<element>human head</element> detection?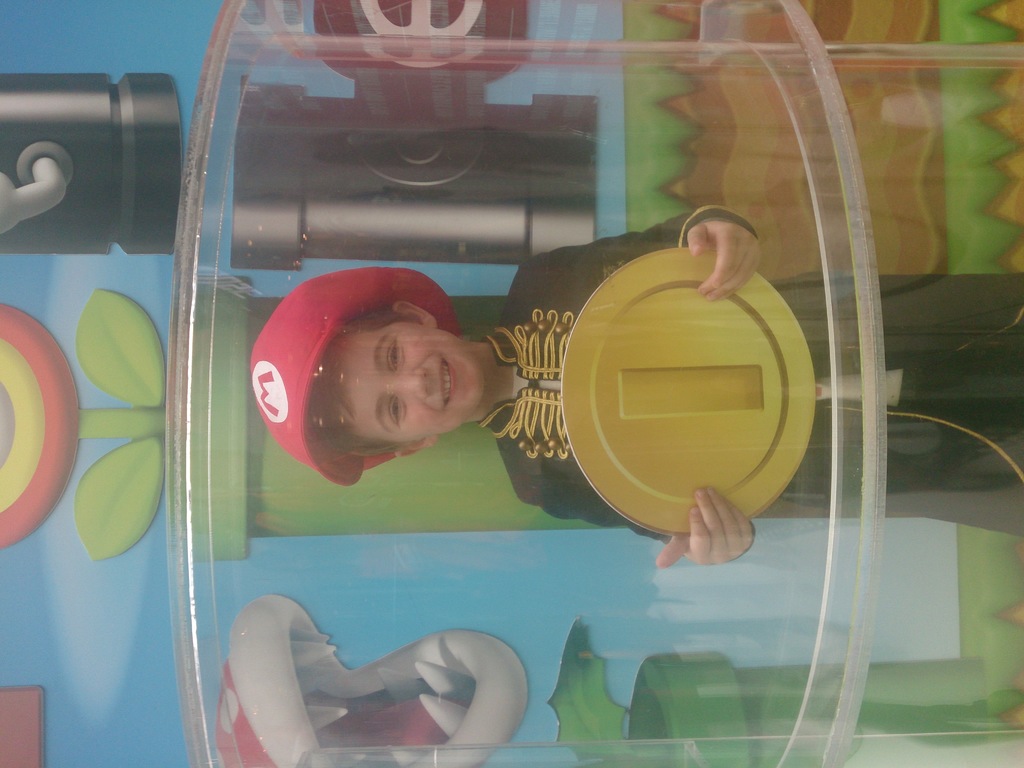
locate(273, 277, 501, 487)
